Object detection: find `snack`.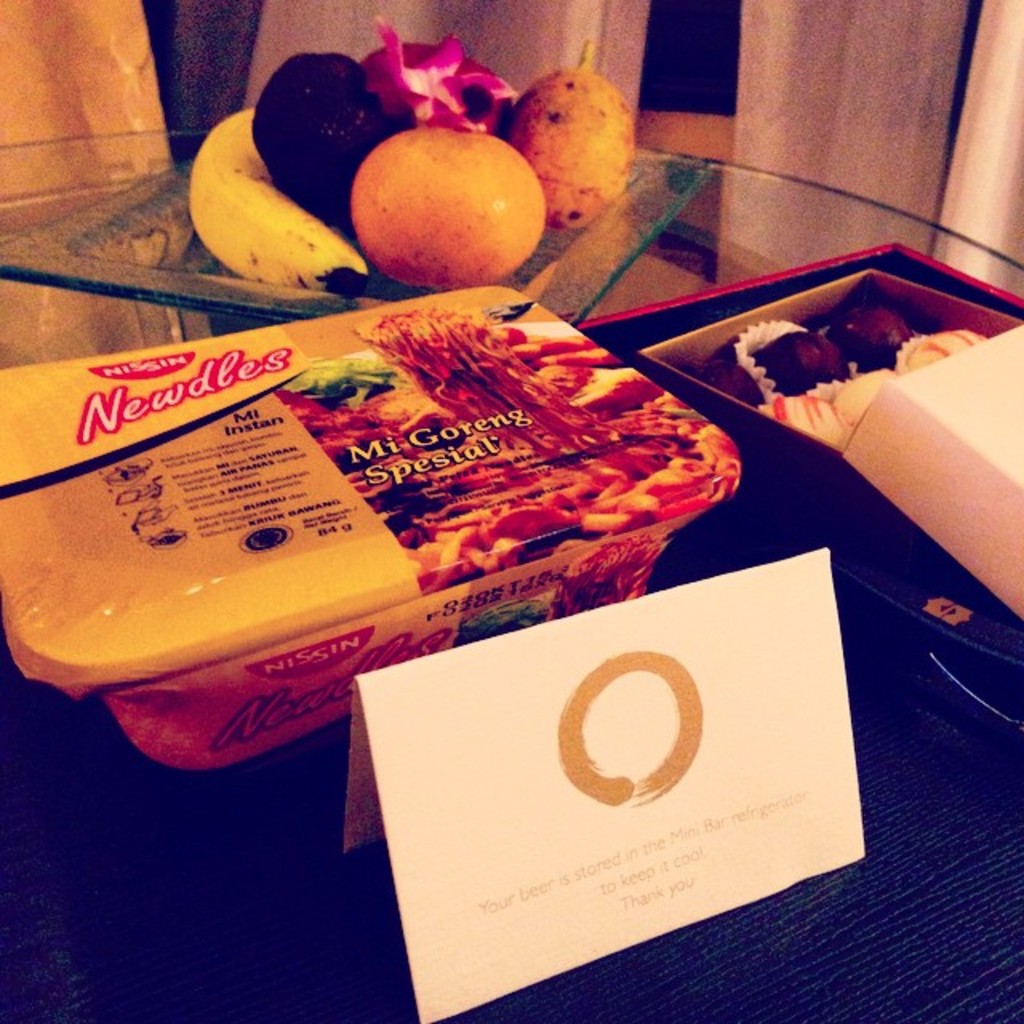
<region>810, 299, 918, 374</region>.
